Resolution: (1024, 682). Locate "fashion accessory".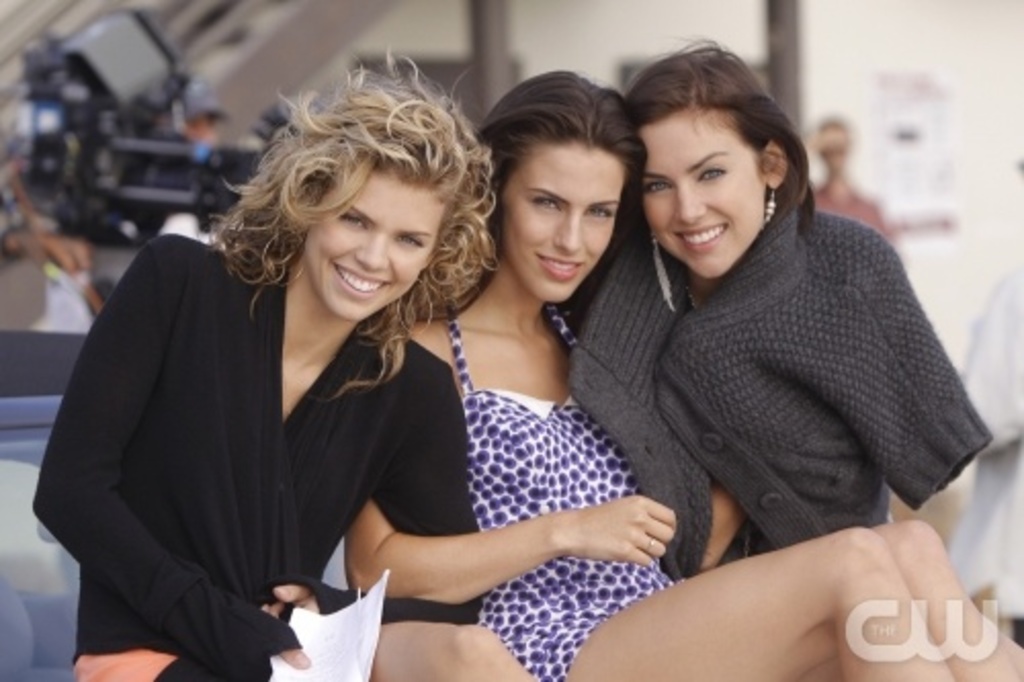
[left=764, top=184, right=778, bottom=225].
